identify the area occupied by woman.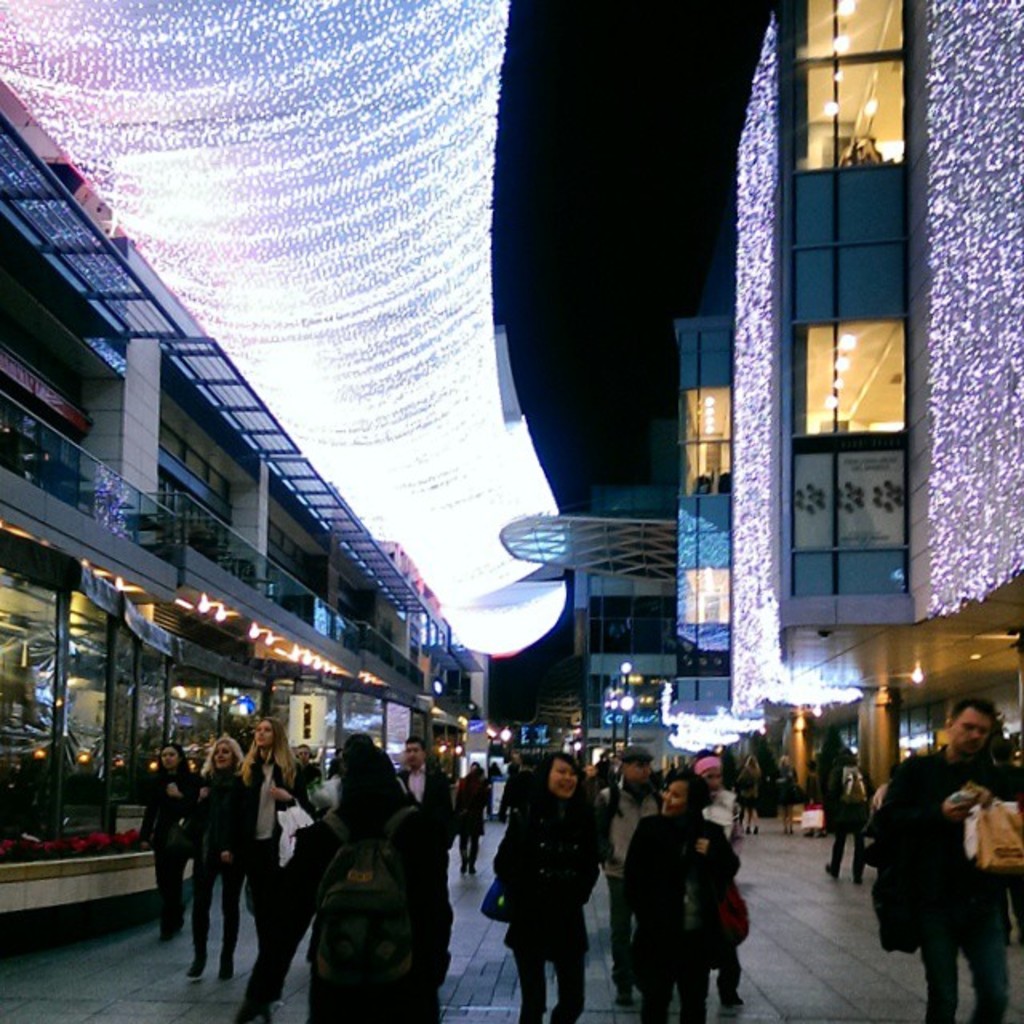
Area: <box>624,770,742,1022</box>.
